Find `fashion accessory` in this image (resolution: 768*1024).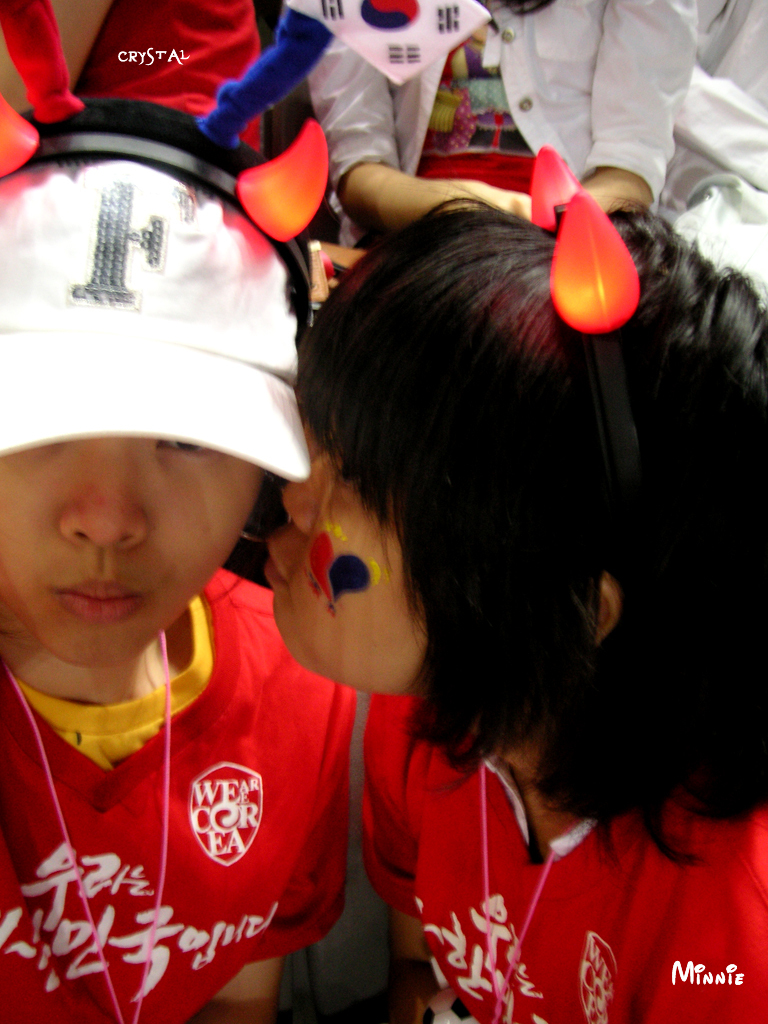
bbox=(6, 627, 167, 1023).
